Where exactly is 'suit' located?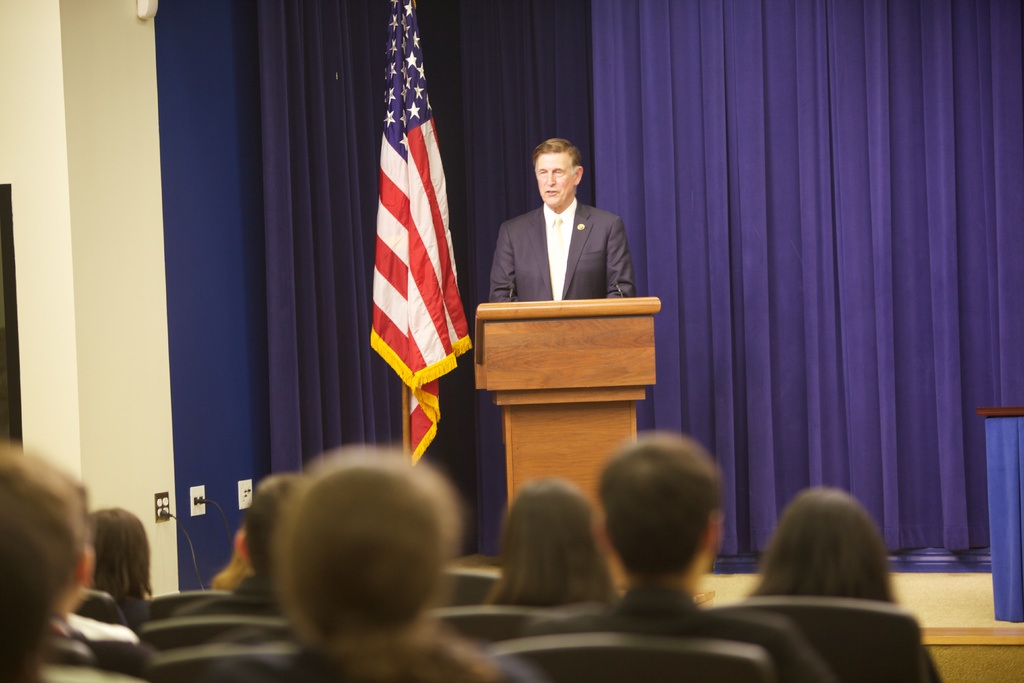
Its bounding box is {"x1": 490, "y1": 144, "x2": 647, "y2": 315}.
